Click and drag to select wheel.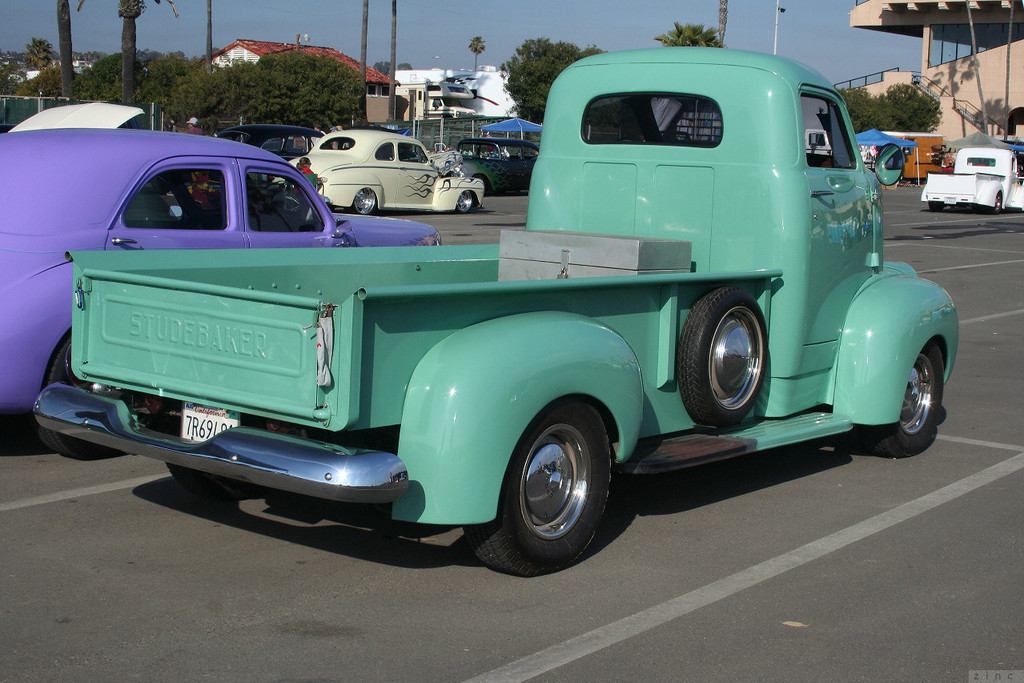
Selection: l=881, t=341, r=946, b=444.
